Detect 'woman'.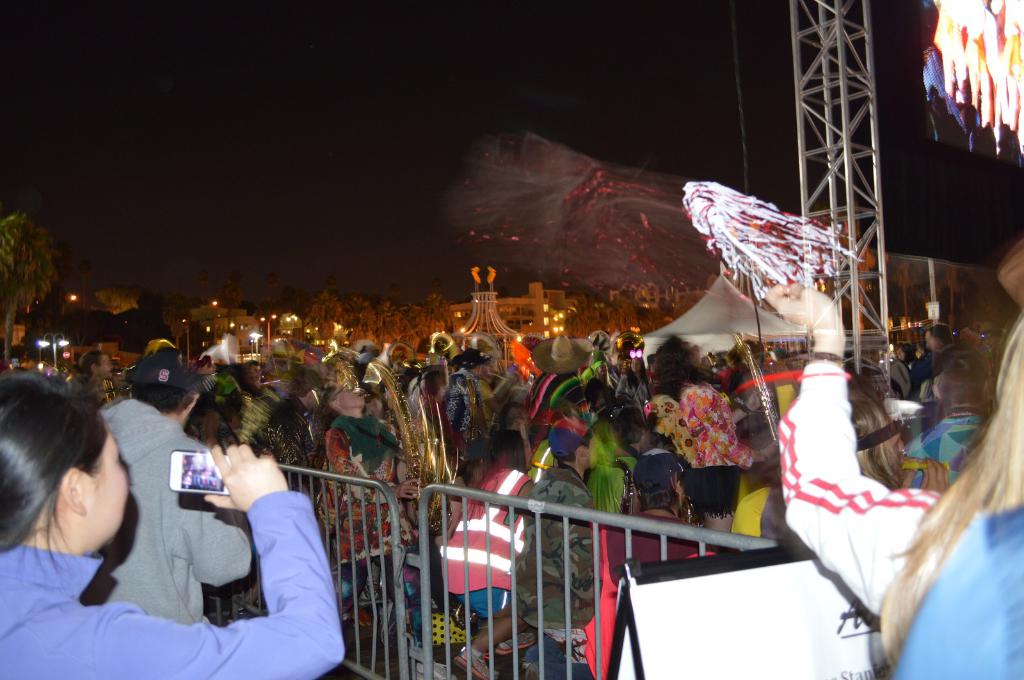
Detected at pyautogui.locateOnScreen(417, 334, 433, 367).
